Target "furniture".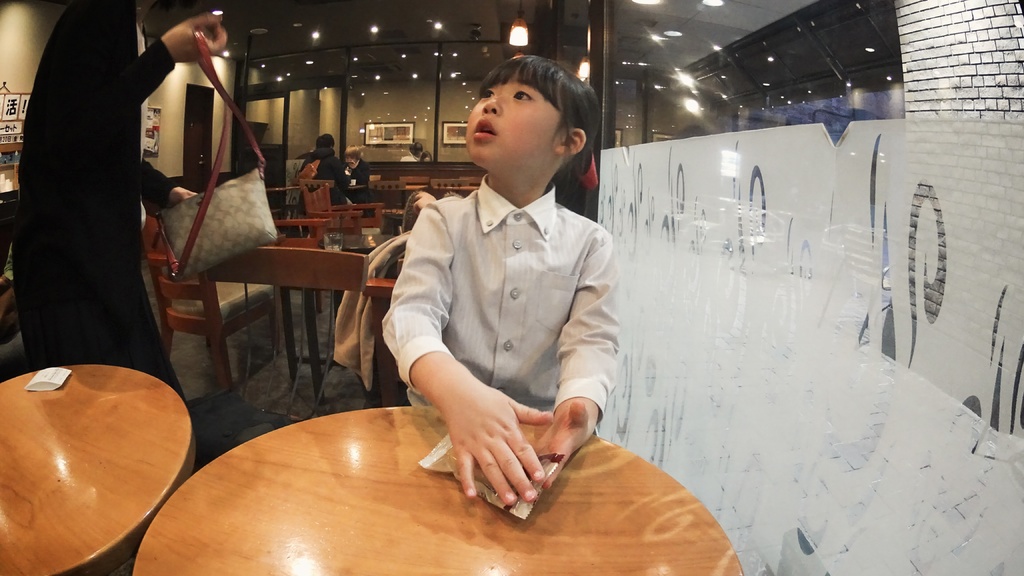
Target region: [300,182,334,220].
